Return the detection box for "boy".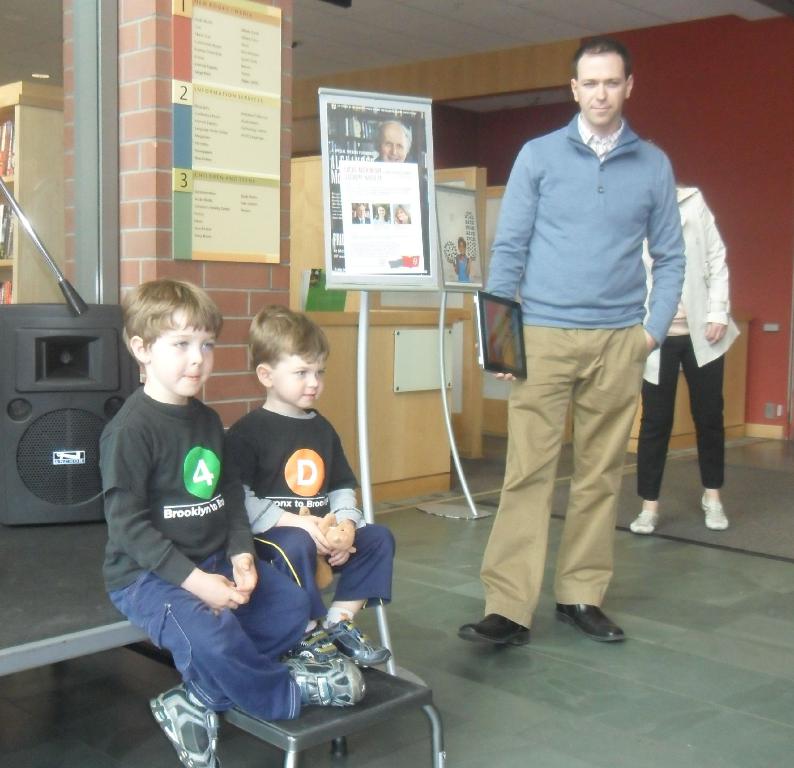
locate(229, 302, 395, 669).
